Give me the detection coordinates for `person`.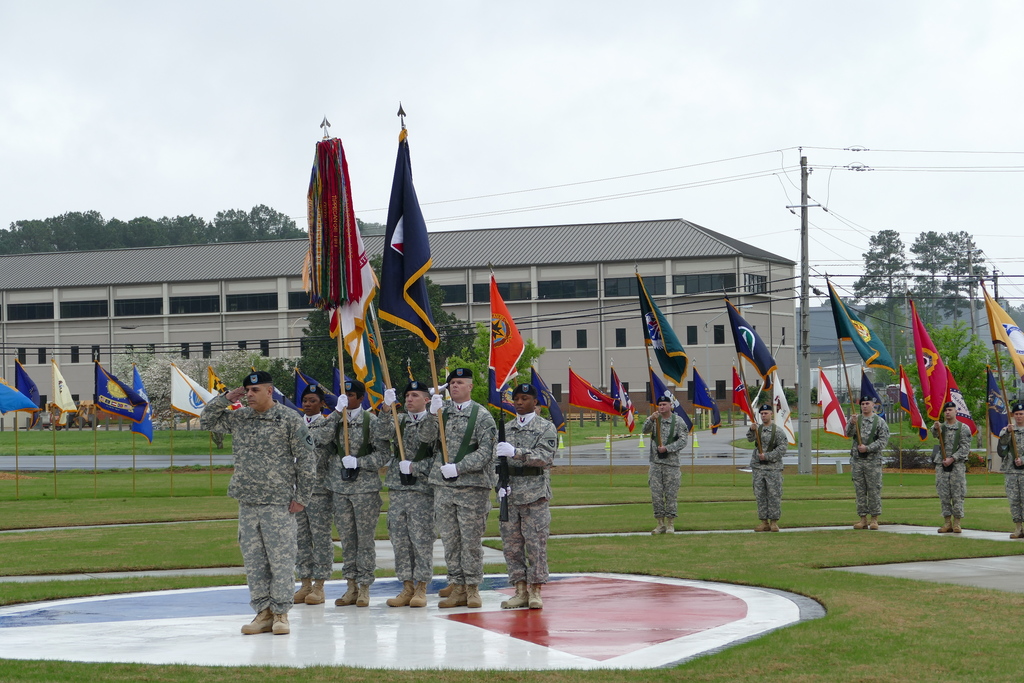
[x1=421, y1=369, x2=496, y2=612].
